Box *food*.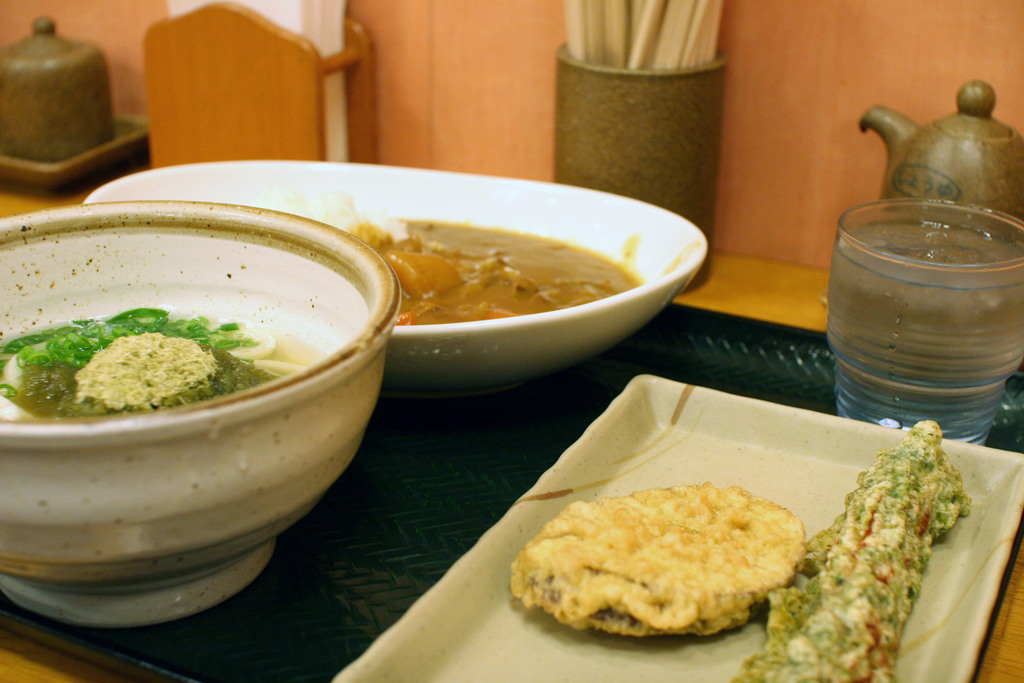
{"left": 0, "top": 304, "right": 311, "bottom": 421}.
